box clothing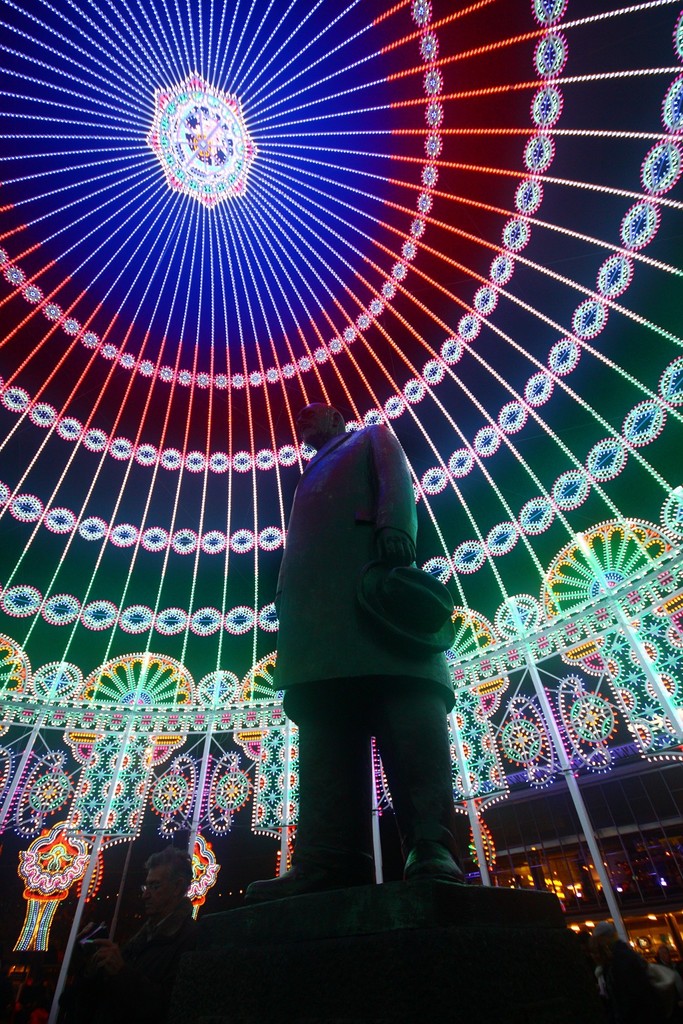
select_region(269, 424, 456, 867)
